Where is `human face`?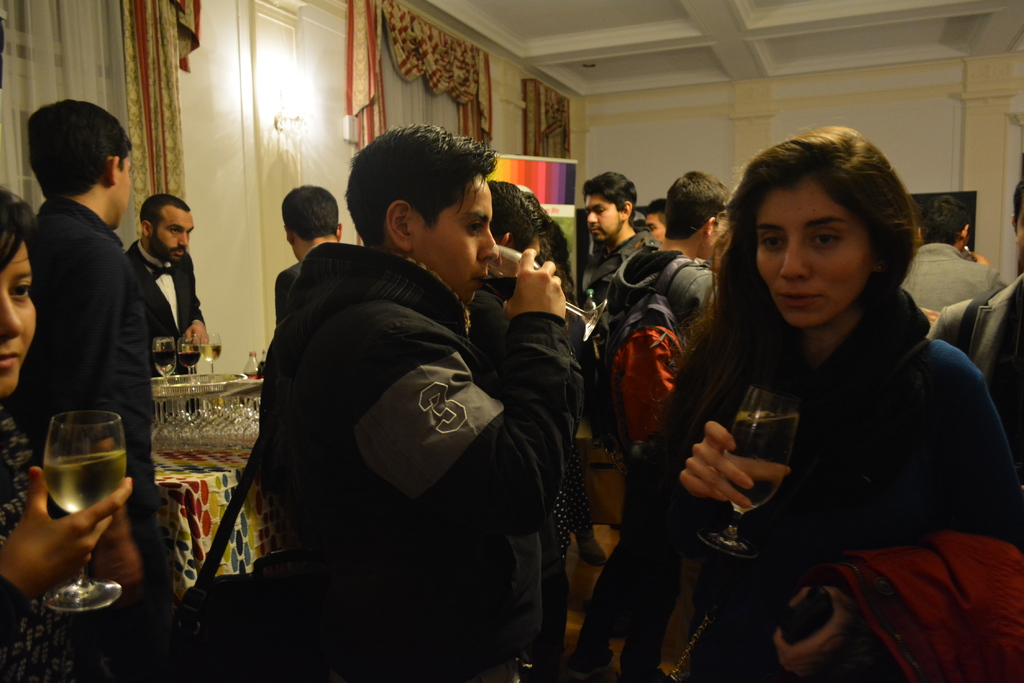
pyautogui.locateOnScreen(575, 184, 621, 243).
